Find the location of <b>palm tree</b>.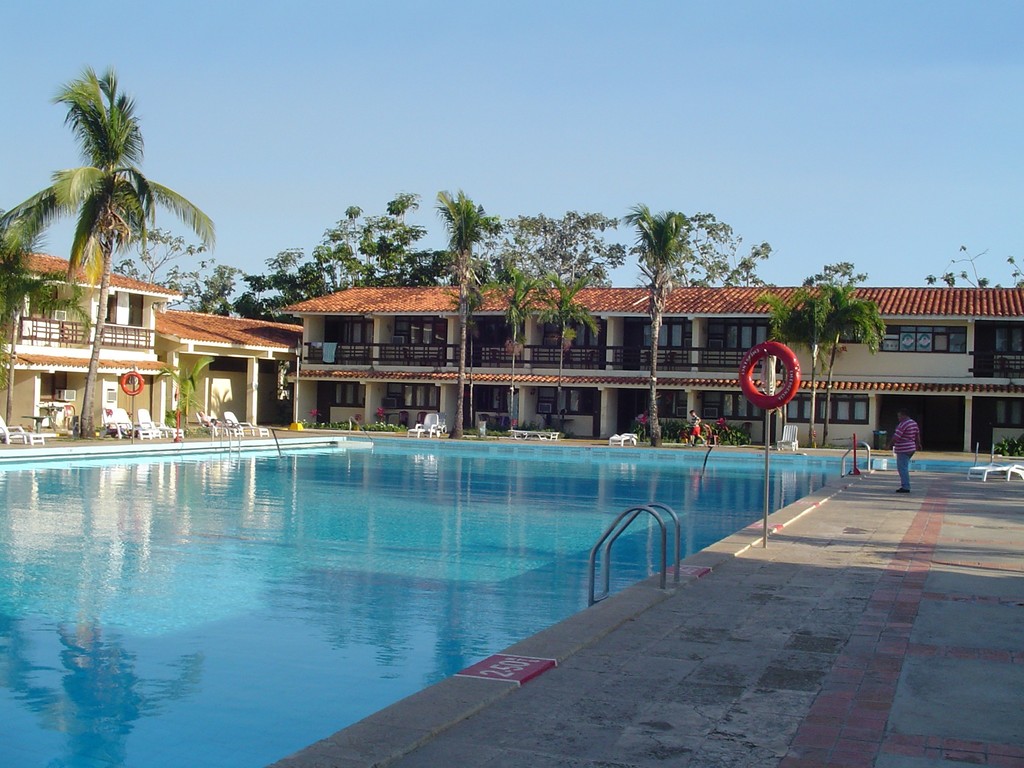
Location: crop(632, 208, 683, 438).
